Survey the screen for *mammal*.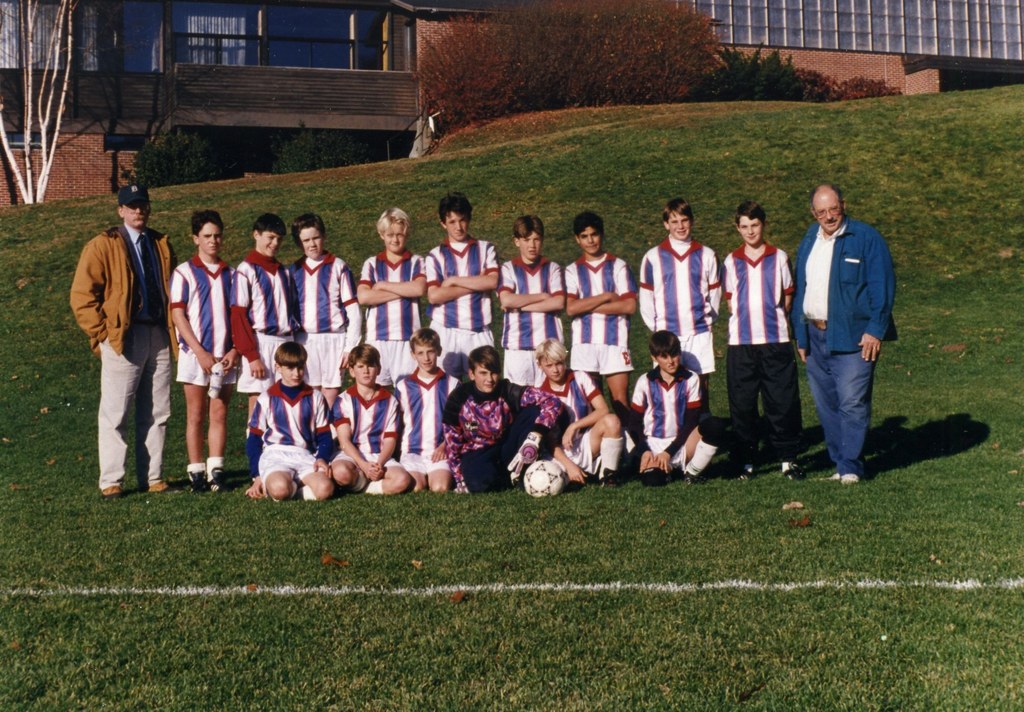
Survey found: box=[570, 210, 635, 459].
